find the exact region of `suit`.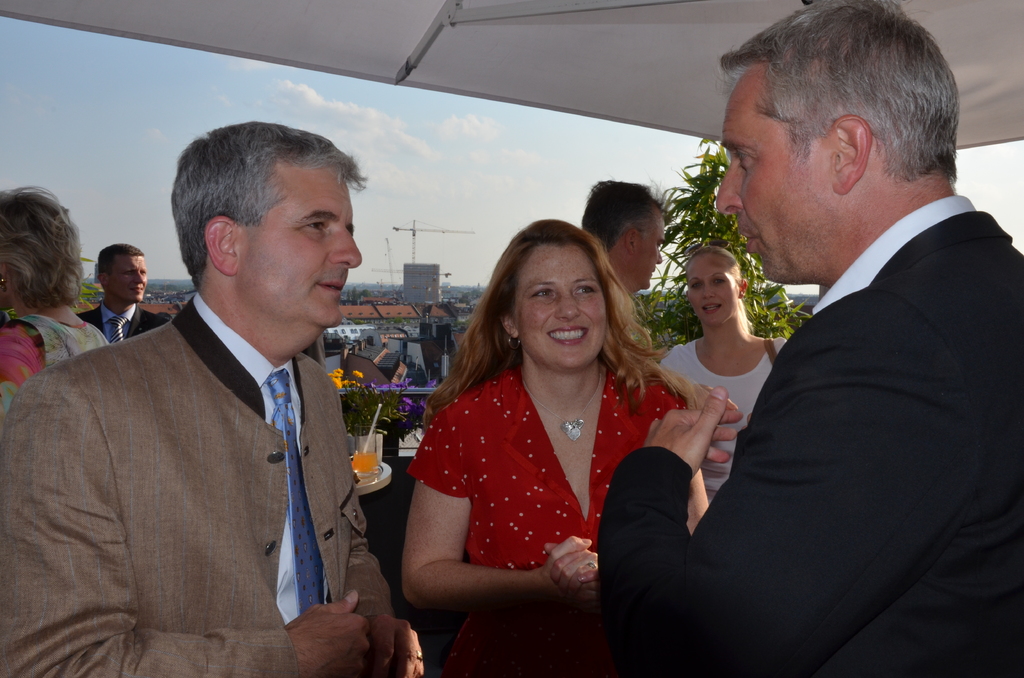
Exact region: <region>34, 229, 399, 665</region>.
